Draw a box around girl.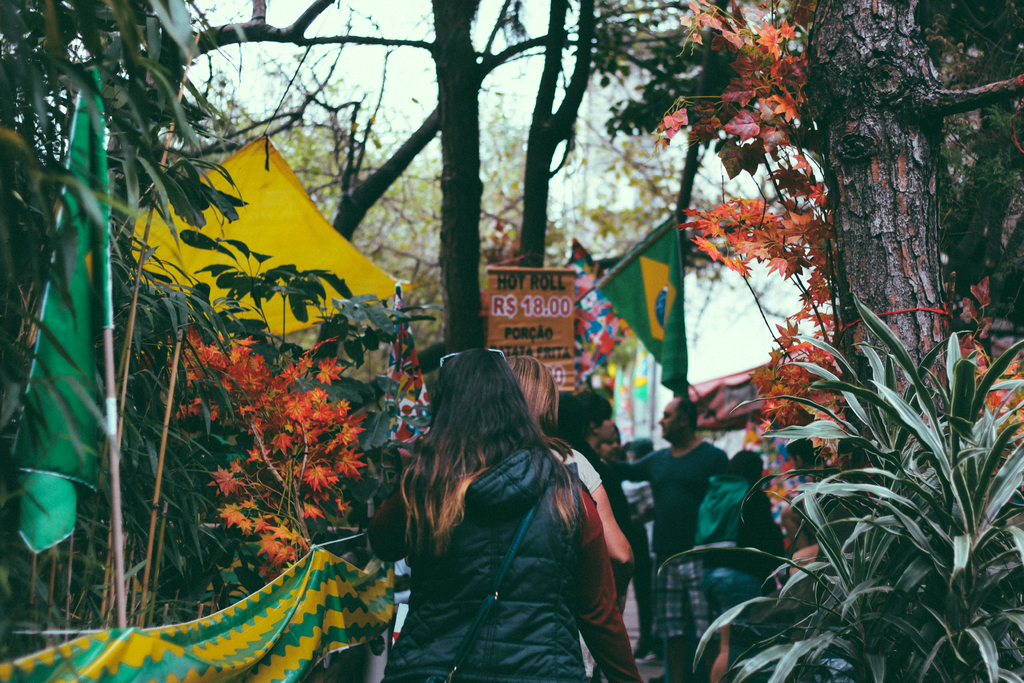
rect(381, 340, 637, 679).
